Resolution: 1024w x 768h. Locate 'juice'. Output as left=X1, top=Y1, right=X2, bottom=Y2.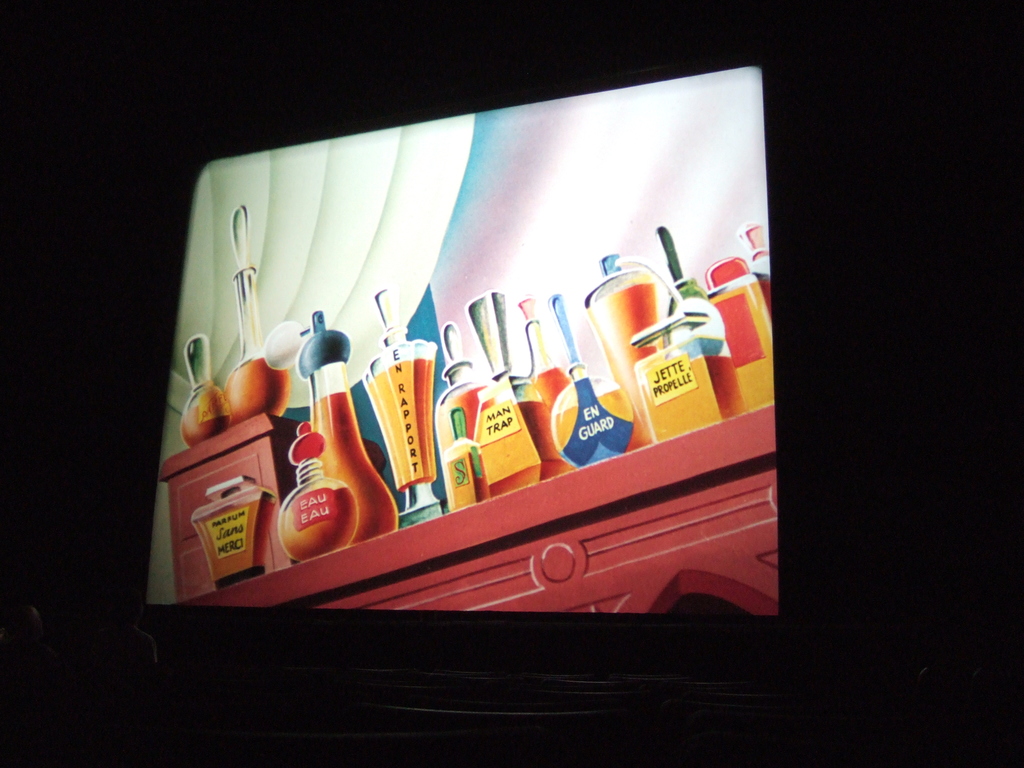
left=370, top=355, right=442, bottom=491.
